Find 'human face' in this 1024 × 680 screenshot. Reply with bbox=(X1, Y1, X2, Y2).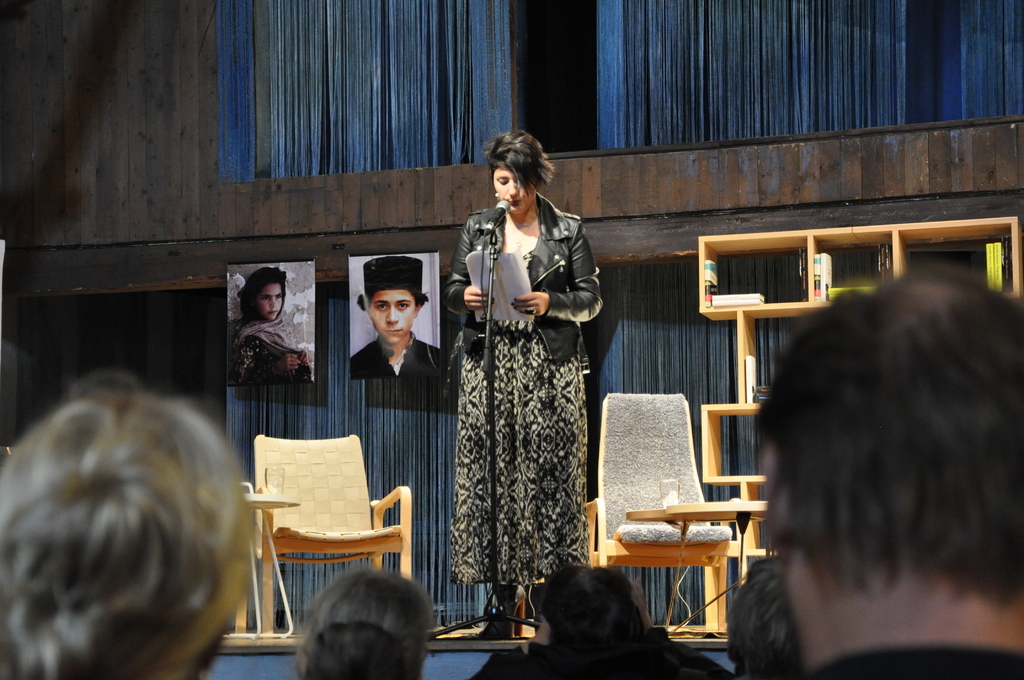
bbox=(496, 170, 535, 214).
